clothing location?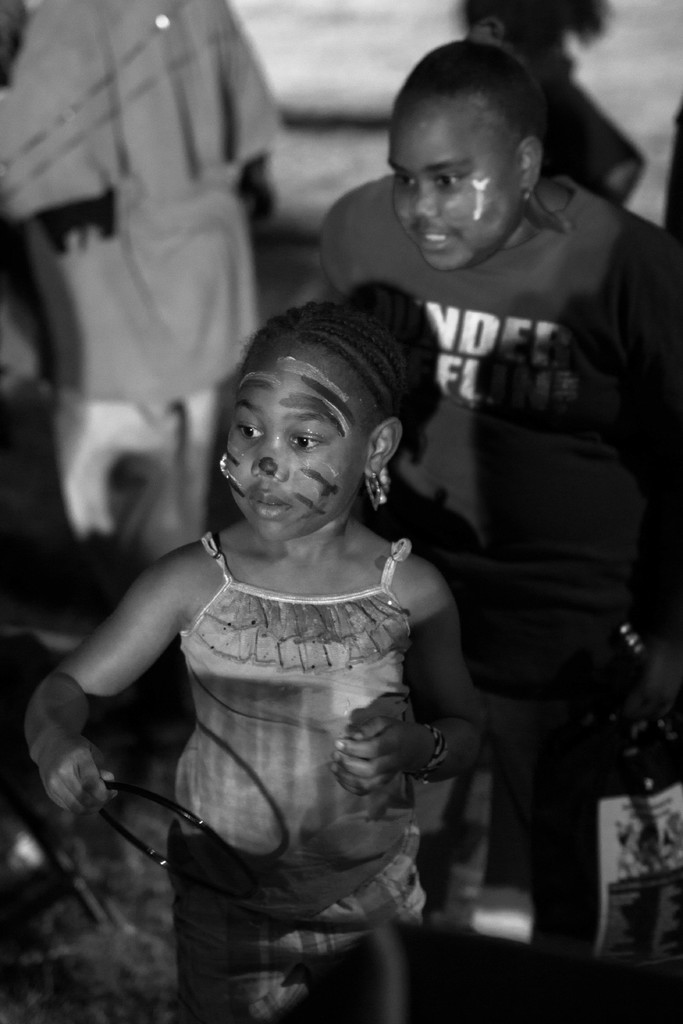
{"x1": 0, "y1": 0, "x2": 279, "y2": 560}
